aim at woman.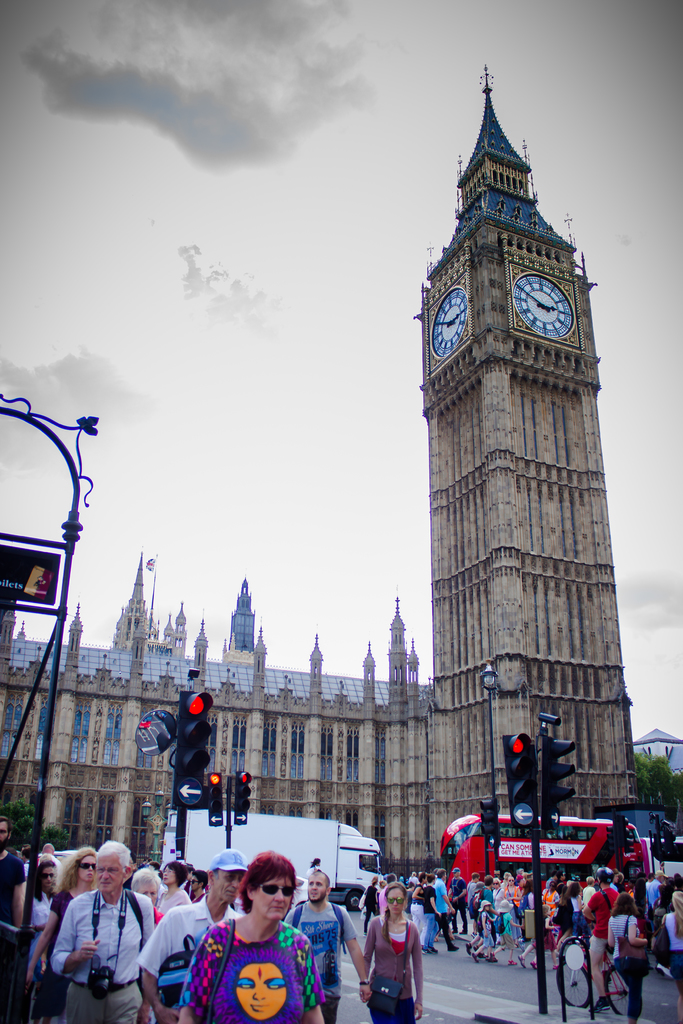
Aimed at 609, 893, 648, 1022.
